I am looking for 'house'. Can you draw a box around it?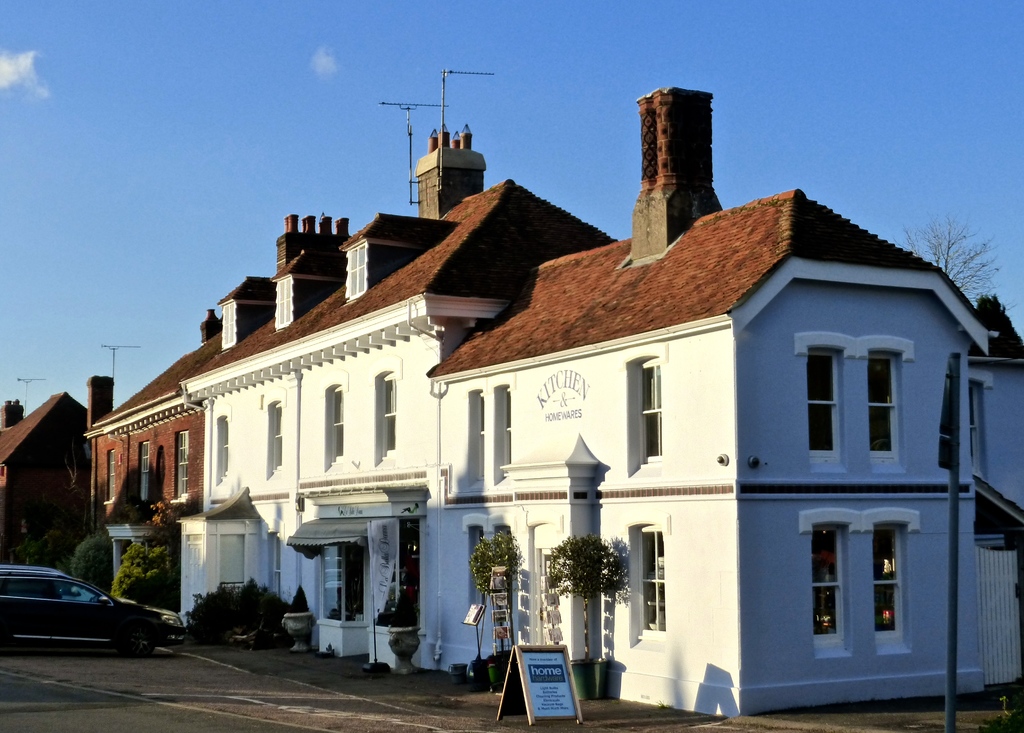
Sure, the bounding box is 193 121 618 657.
